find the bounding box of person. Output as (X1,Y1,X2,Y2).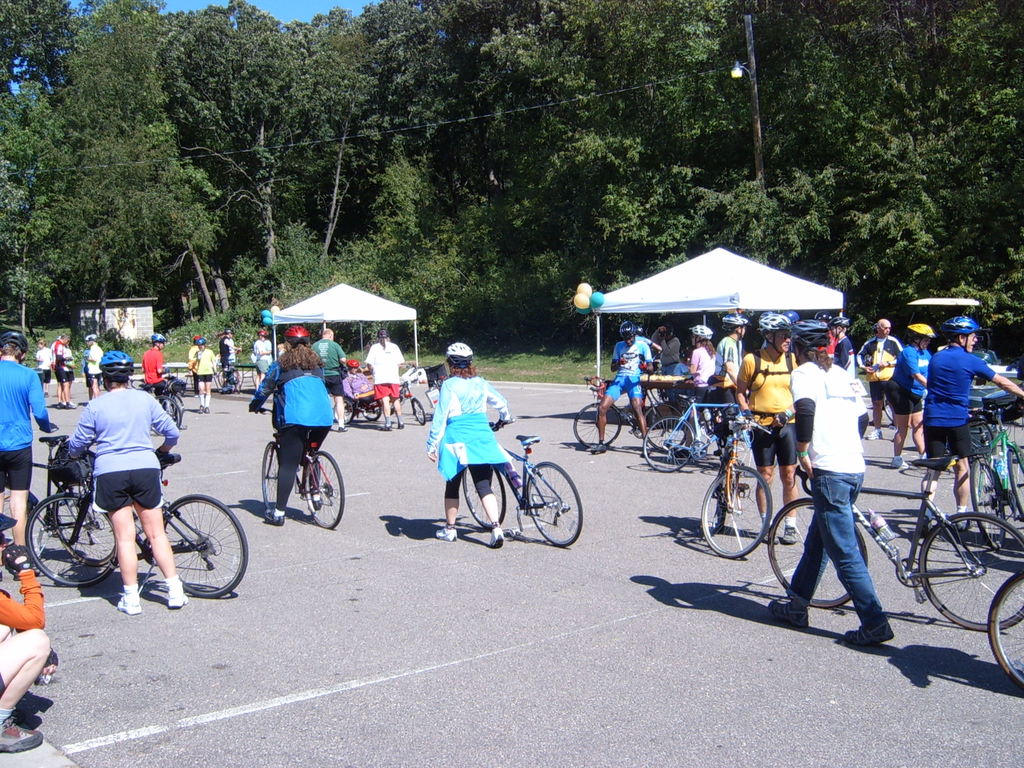
(250,324,337,527).
